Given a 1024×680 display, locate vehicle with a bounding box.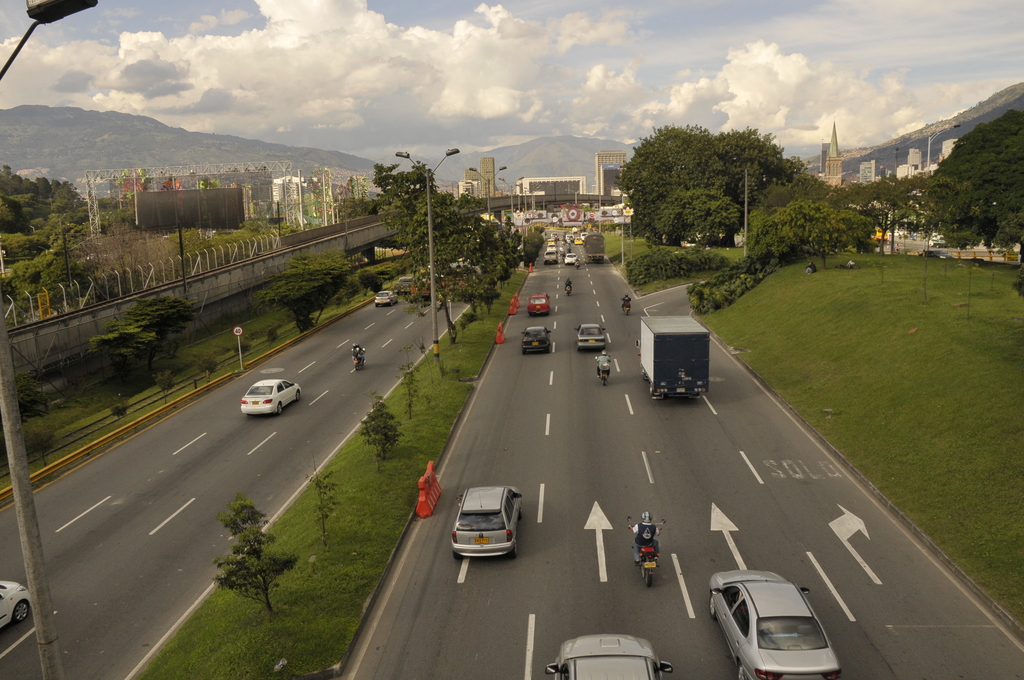
Located: 395 273 417 296.
